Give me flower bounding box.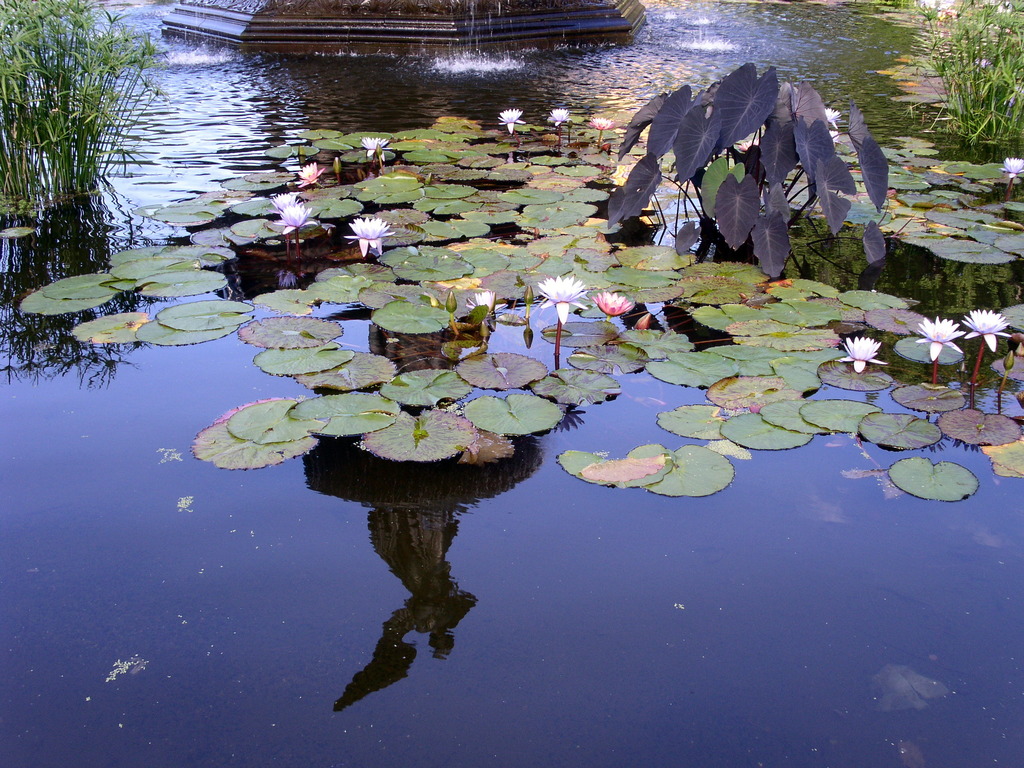
select_region(822, 104, 840, 131).
